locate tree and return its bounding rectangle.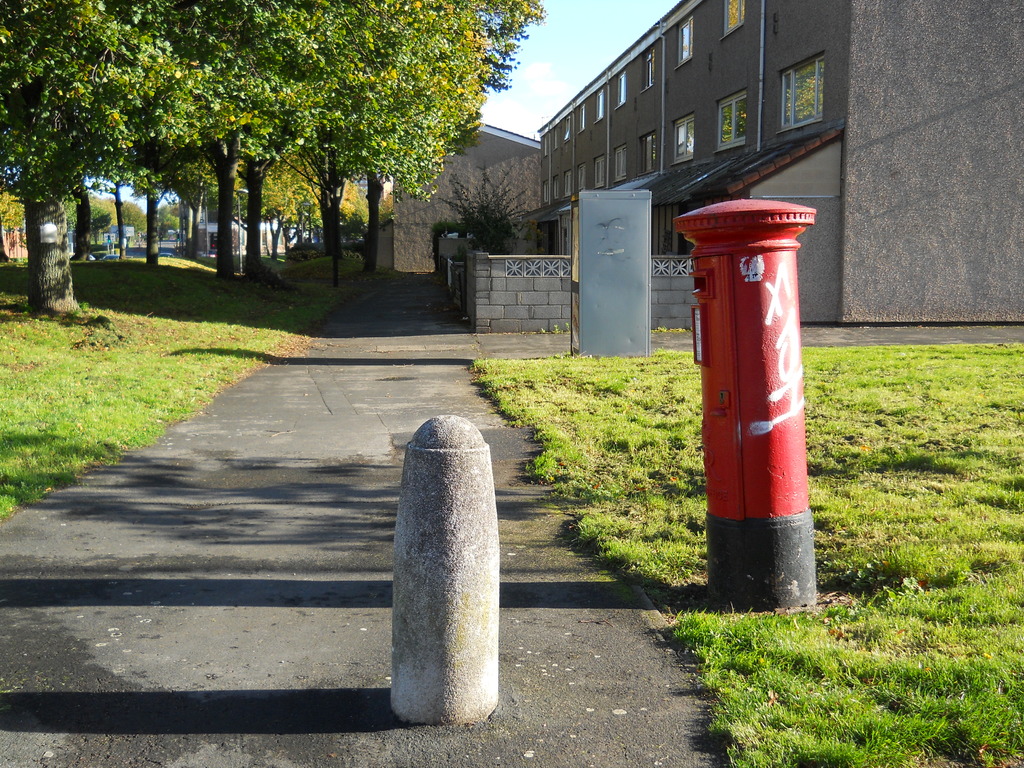
box=[281, 0, 495, 271].
